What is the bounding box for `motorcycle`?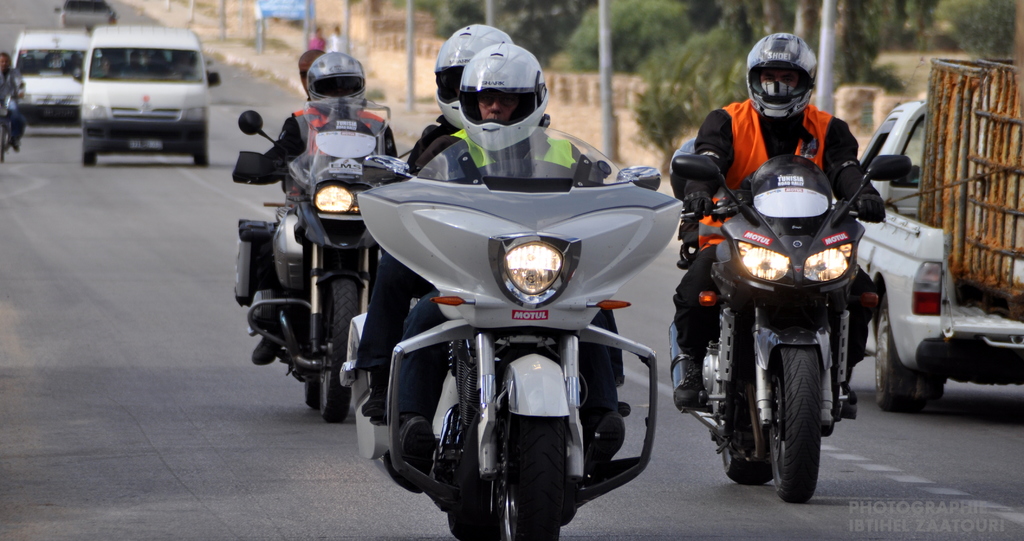
detection(666, 151, 906, 507).
